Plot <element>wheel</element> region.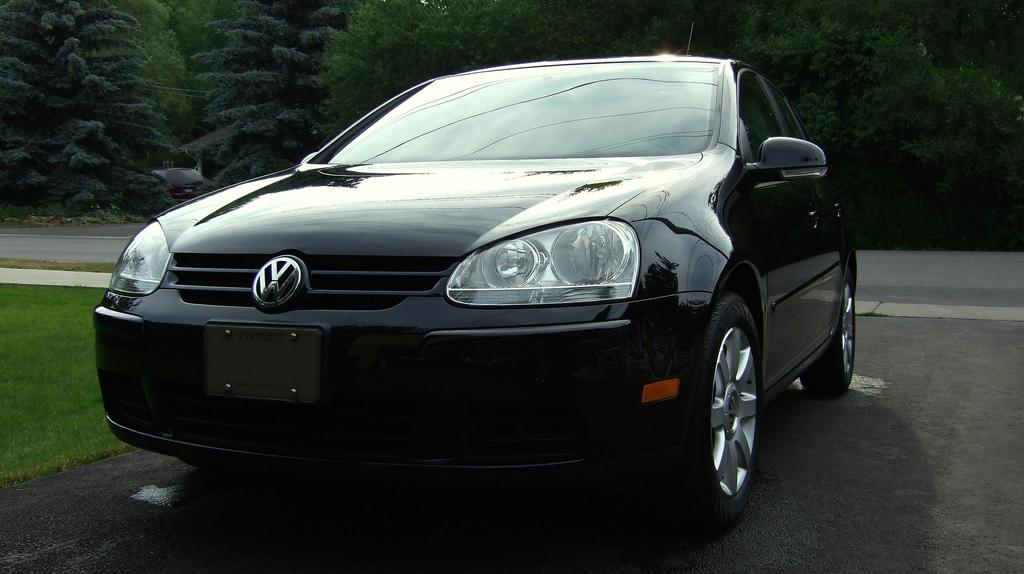
Plotted at (803, 263, 856, 395).
